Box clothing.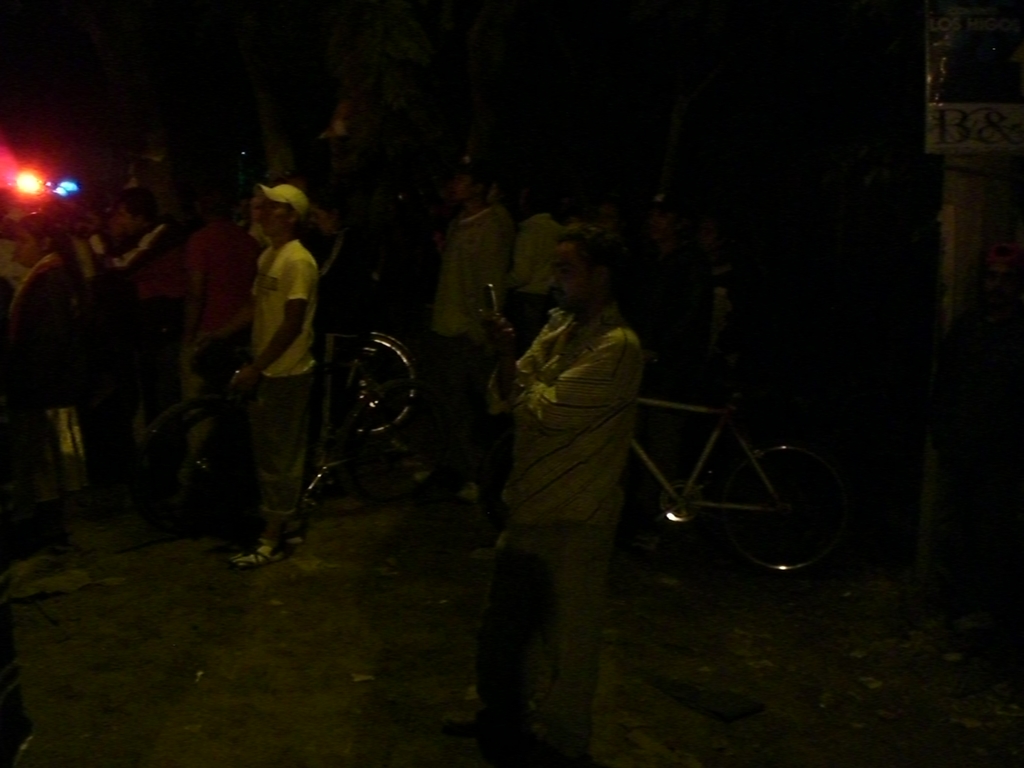
select_region(474, 304, 618, 722).
